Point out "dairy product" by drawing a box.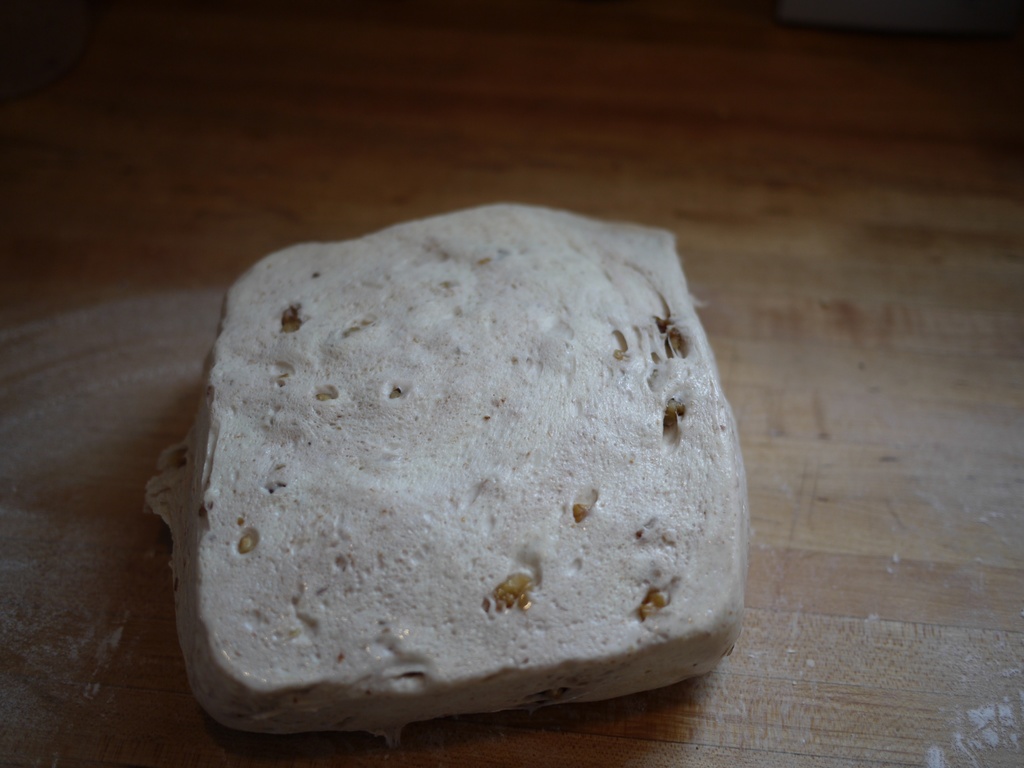
bbox=(143, 198, 752, 751).
